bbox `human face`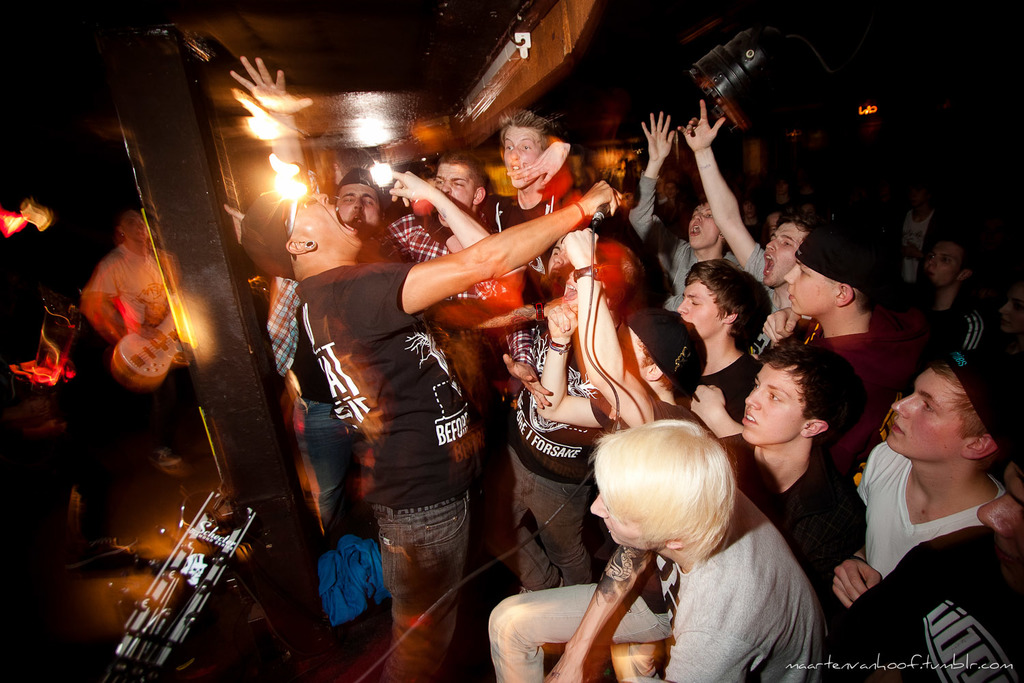
[left=341, top=186, right=382, bottom=232]
